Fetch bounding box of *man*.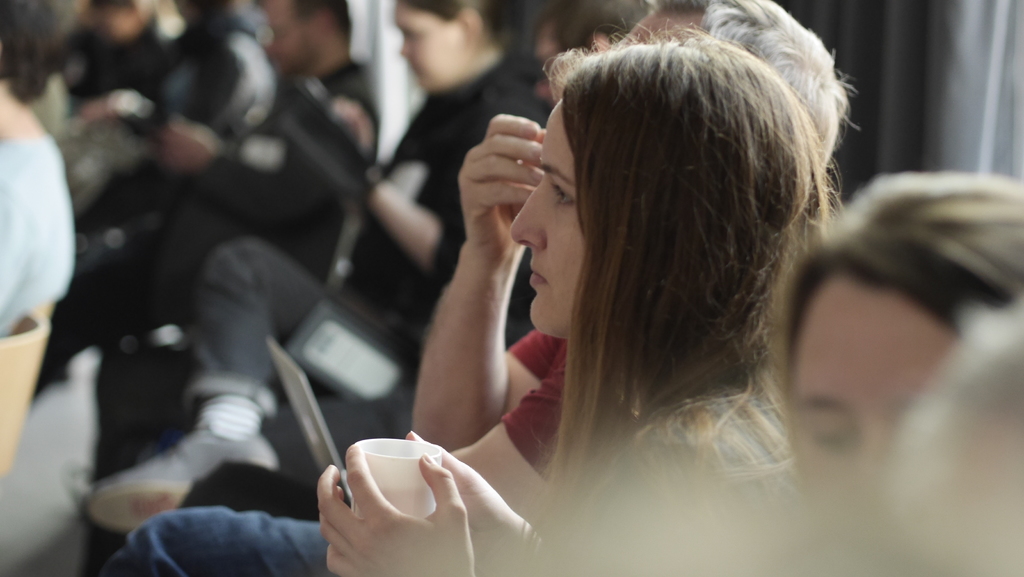
Bbox: [31,0,380,576].
